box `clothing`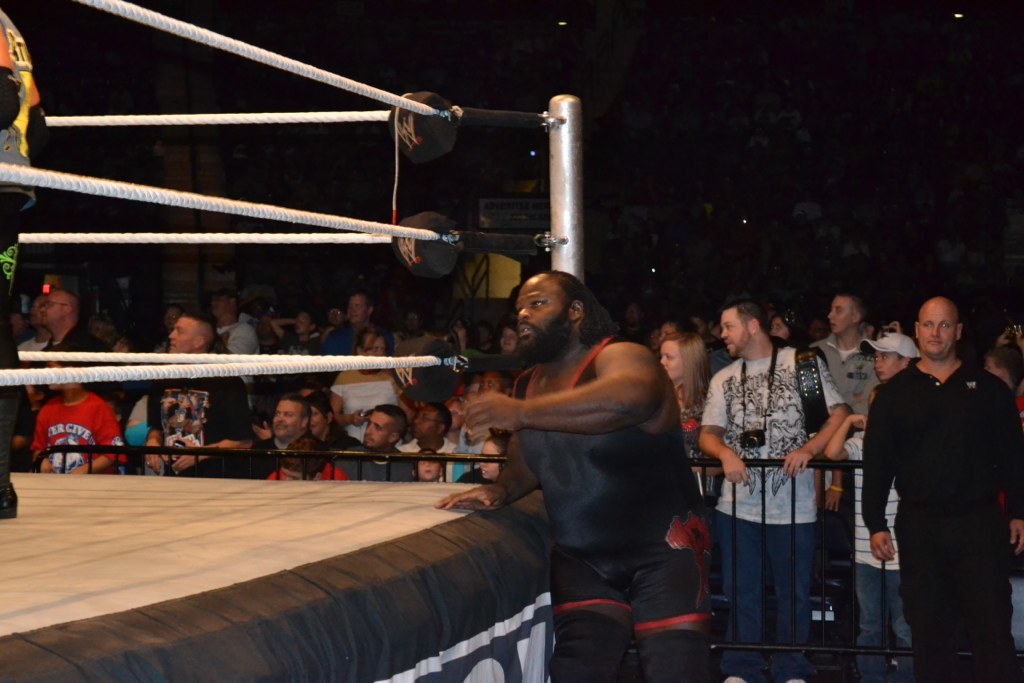
locate(860, 317, 1009, 660)
